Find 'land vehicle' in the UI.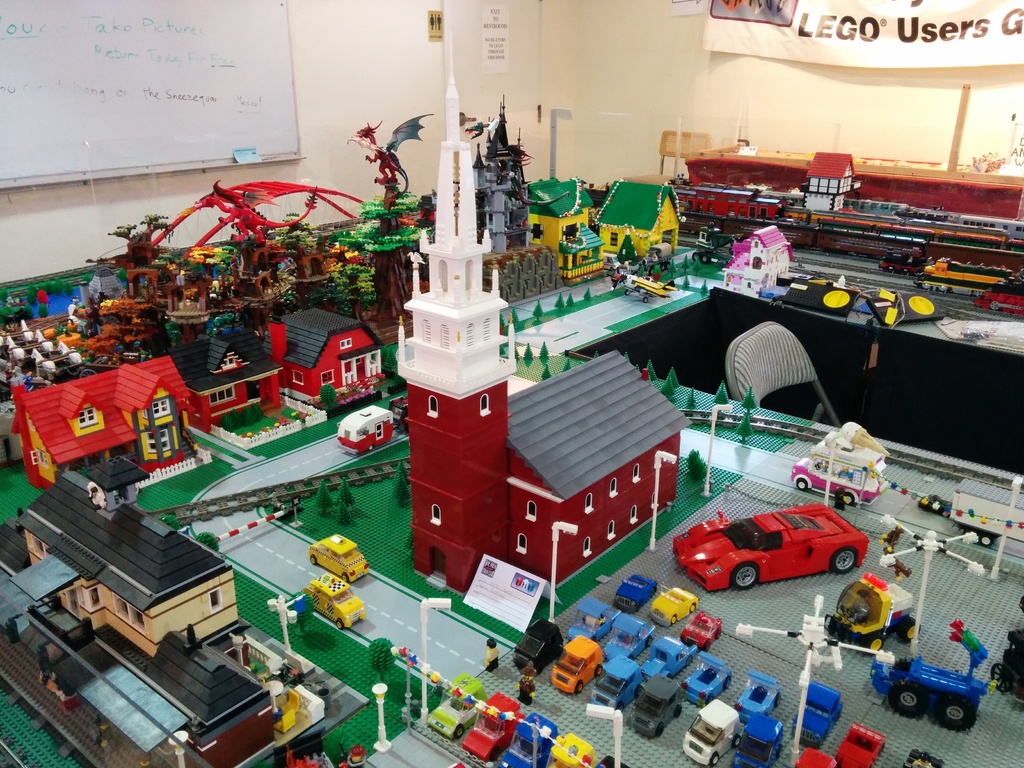
UI element at region(301, 572, 366, 630).
